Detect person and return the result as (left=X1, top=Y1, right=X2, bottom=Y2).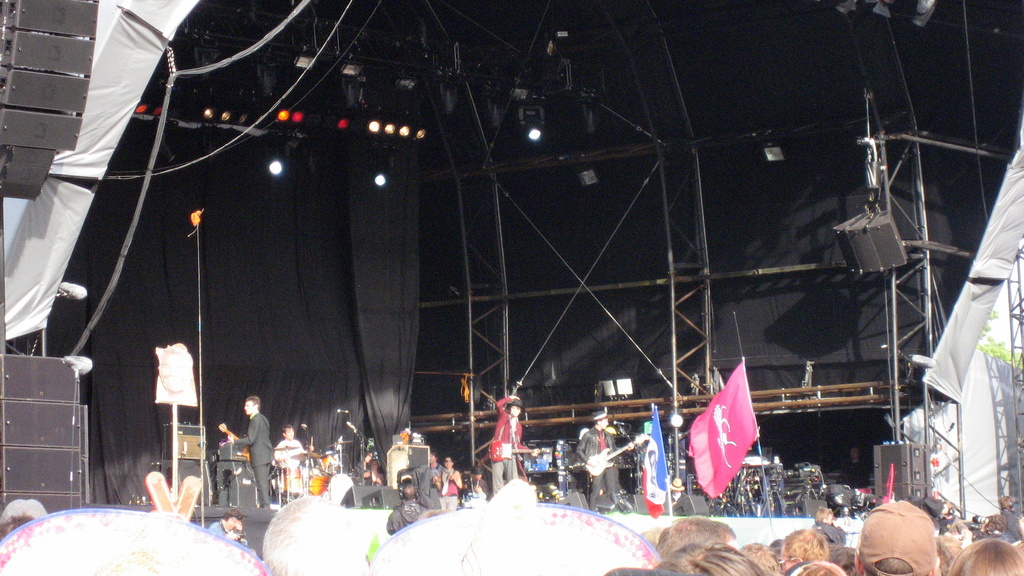
(left=227, top=397, right=275, bottom=511).
